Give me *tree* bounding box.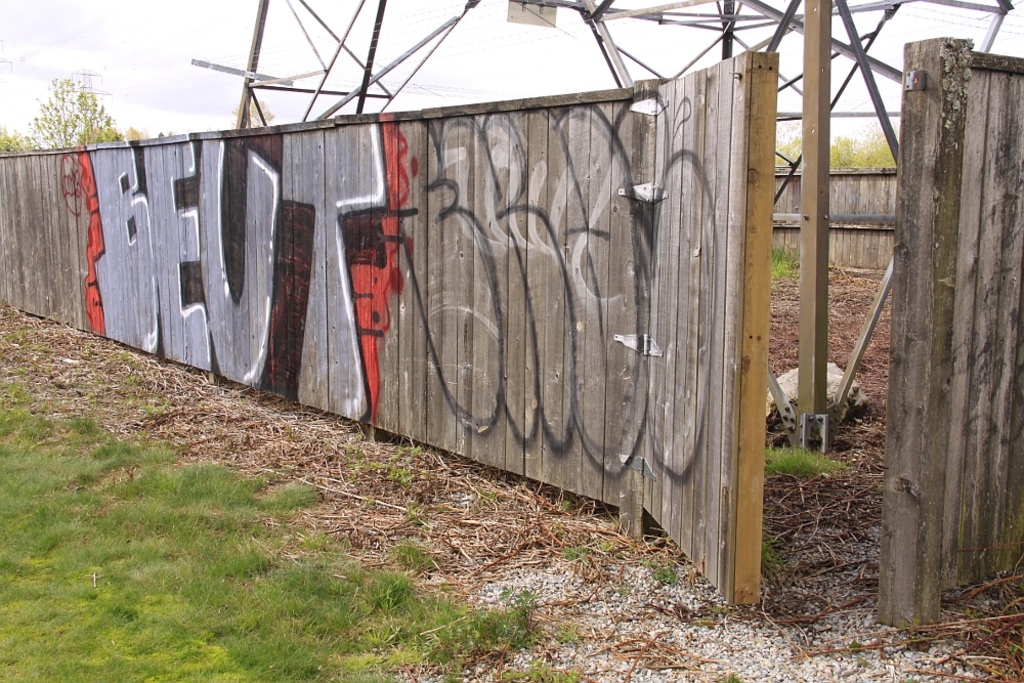
region(763, 123, 900, 176).
